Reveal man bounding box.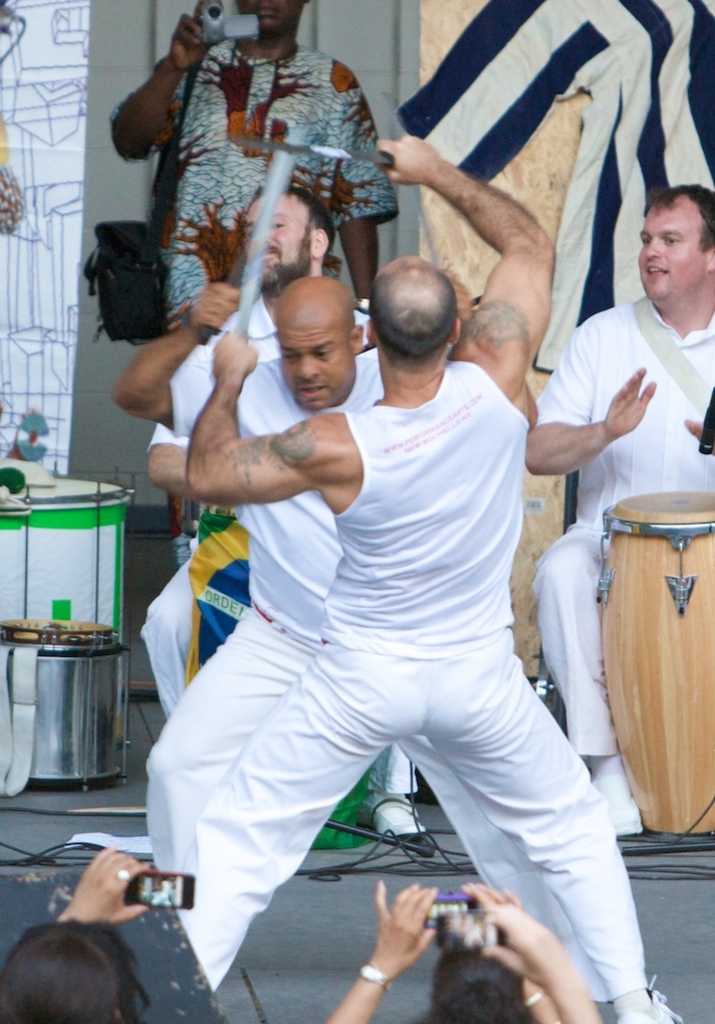
Revealed: select_region(523, 182, 714, 838).
